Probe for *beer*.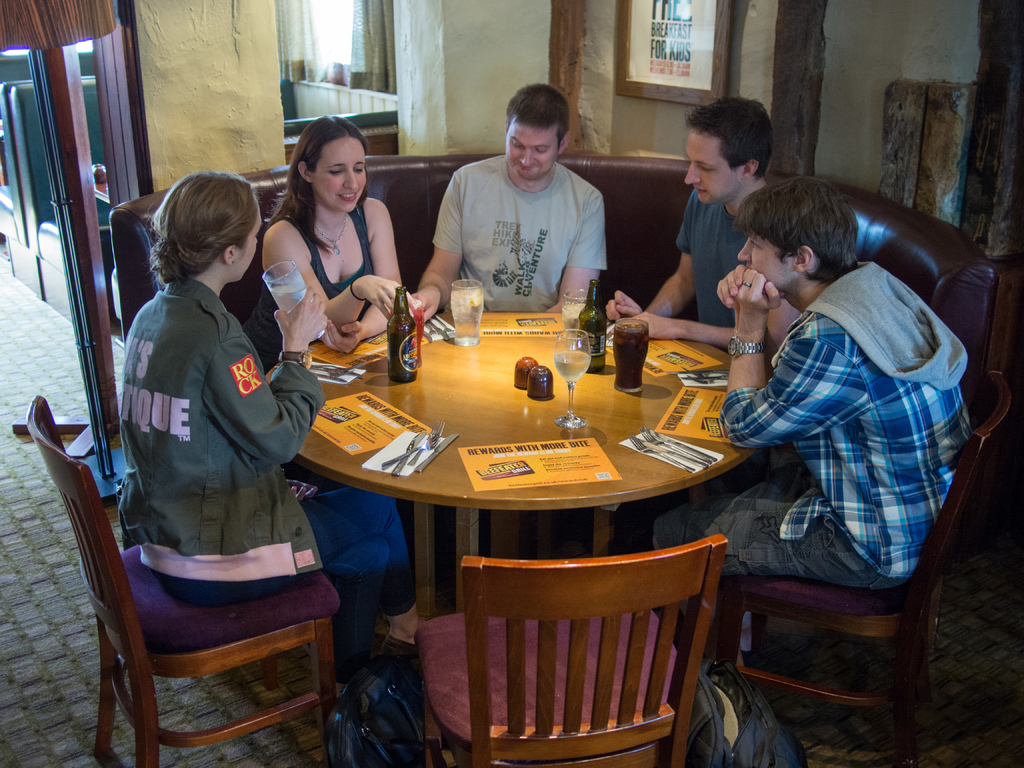
Probe result: bbox=(385, 290, 424, 374).
